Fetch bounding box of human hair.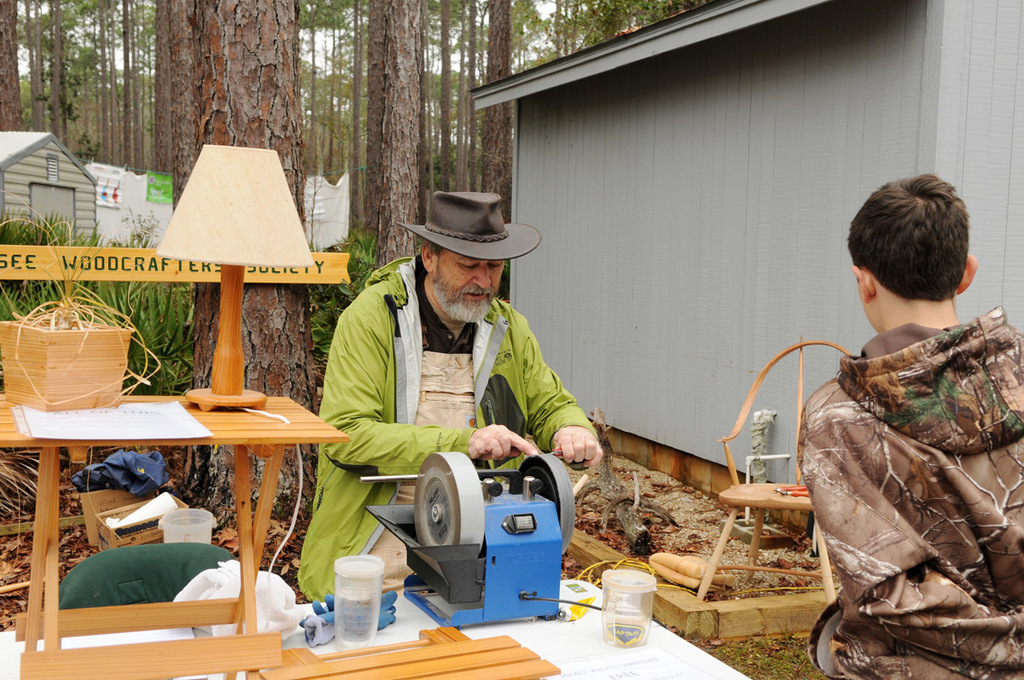
Bbox: (left=422, top=238, right=441, bottom=258).
